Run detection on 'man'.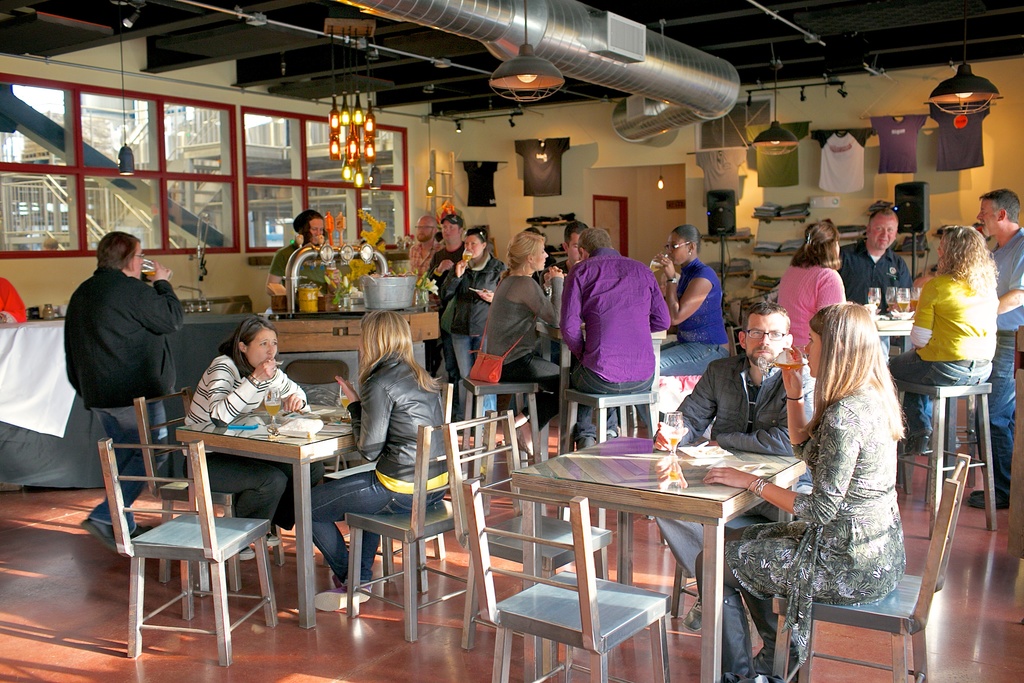
Result: box=[408, 215, 444, 311].
